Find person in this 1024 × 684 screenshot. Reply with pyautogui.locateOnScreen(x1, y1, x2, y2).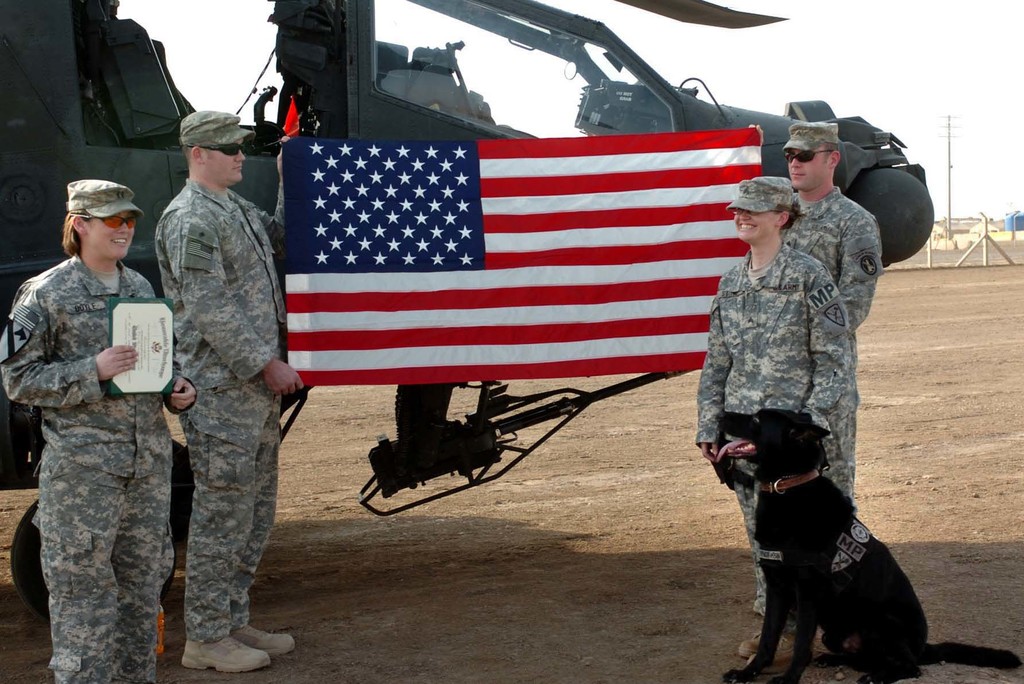
pyautogui.locateOnScreen(692, 179, 855, 667).
